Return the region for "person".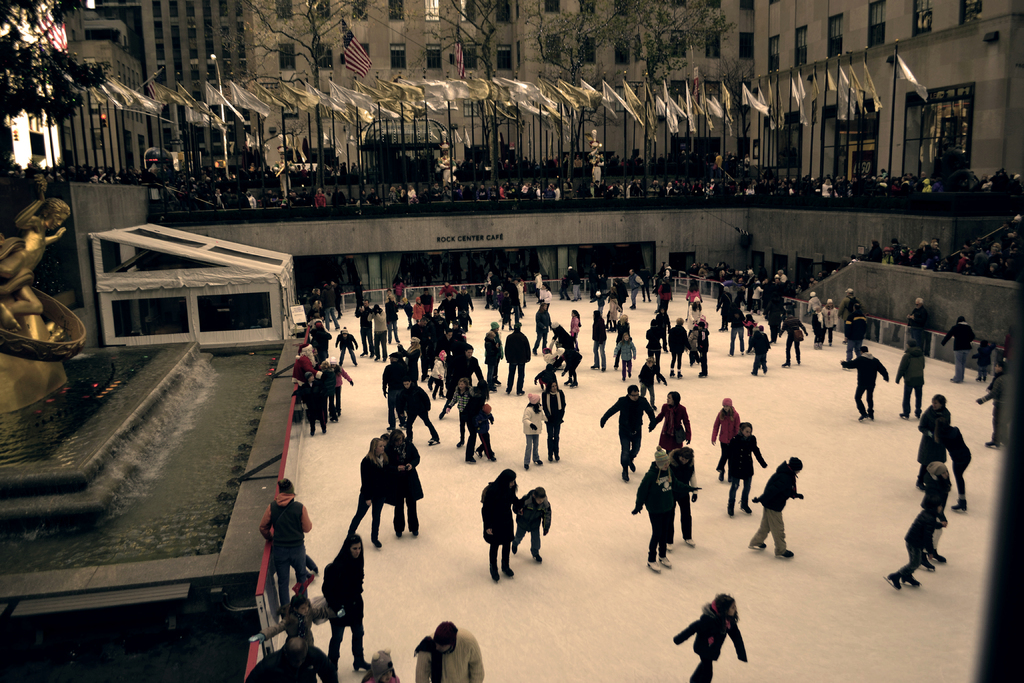
l=843, t=300, r=865, b=361.
